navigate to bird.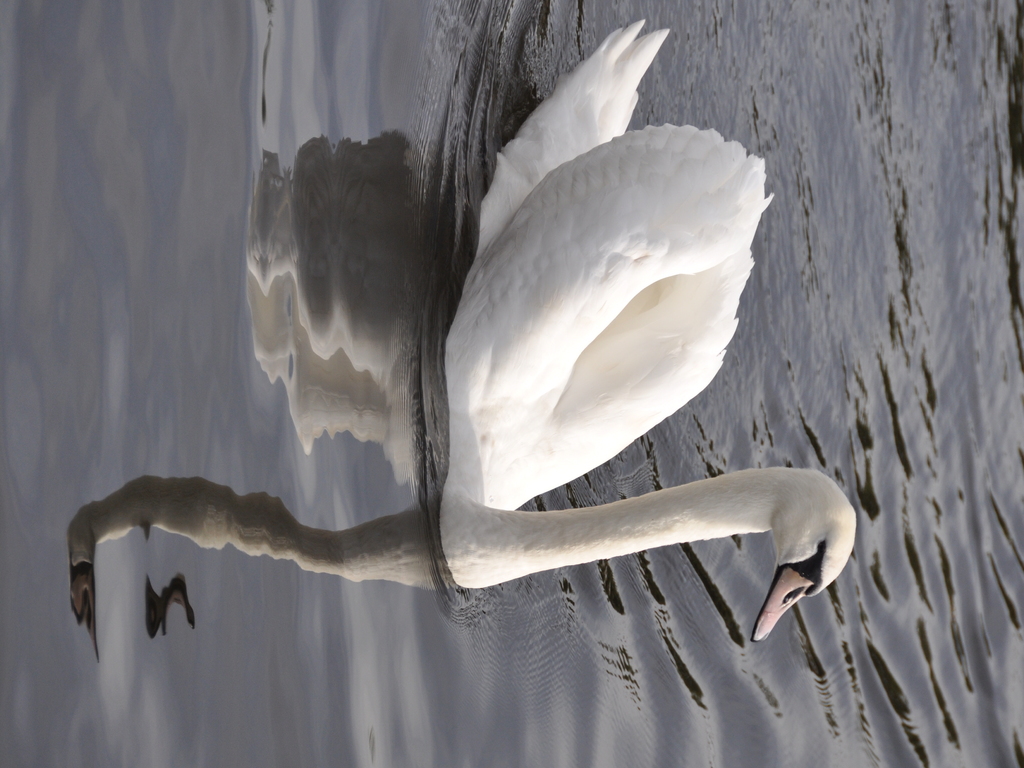
Navigation target: locate(410, 76, 796, 634).
